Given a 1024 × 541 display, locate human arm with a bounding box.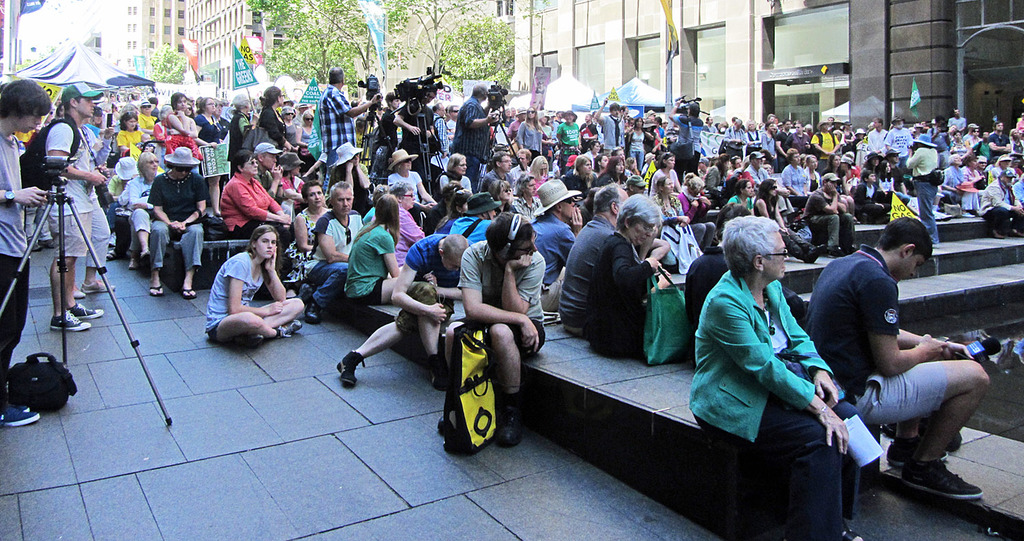
Located: select_region(864, 277, 948, 379).
